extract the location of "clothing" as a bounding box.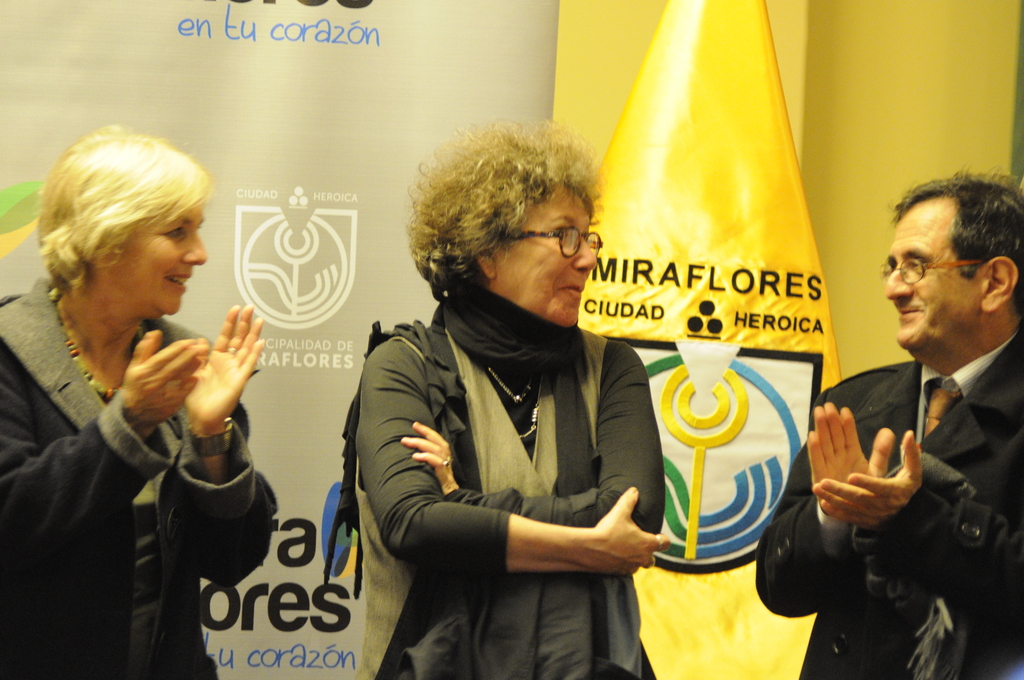
[0,277,279,679].
